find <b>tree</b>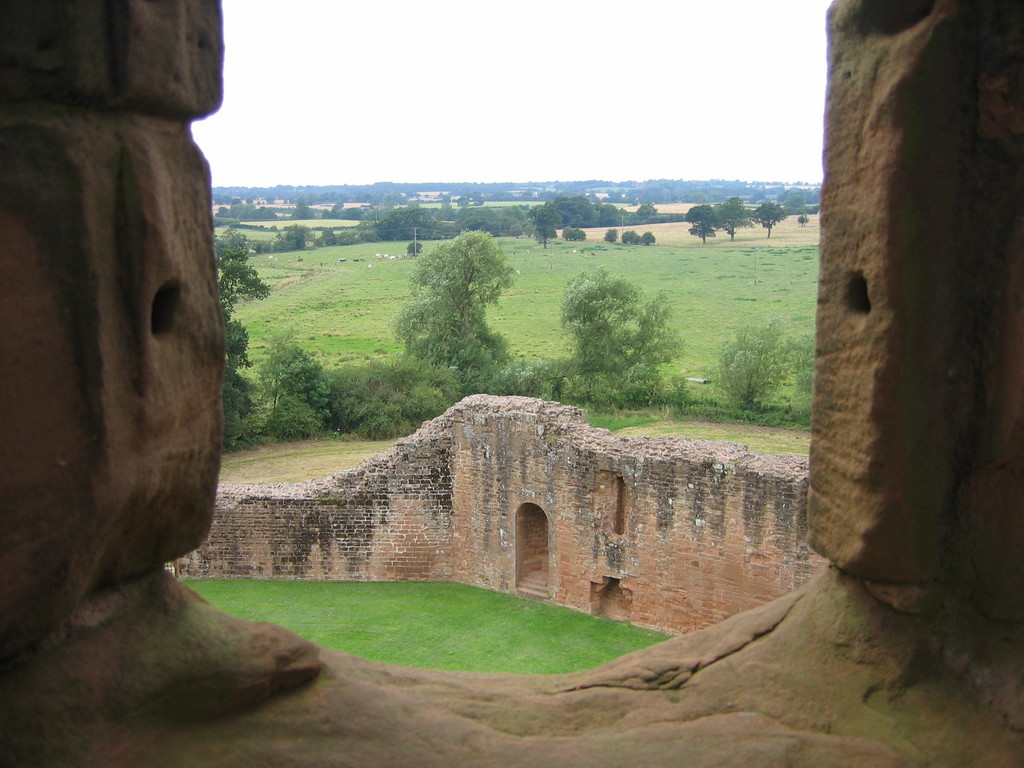
600,230,616,241
